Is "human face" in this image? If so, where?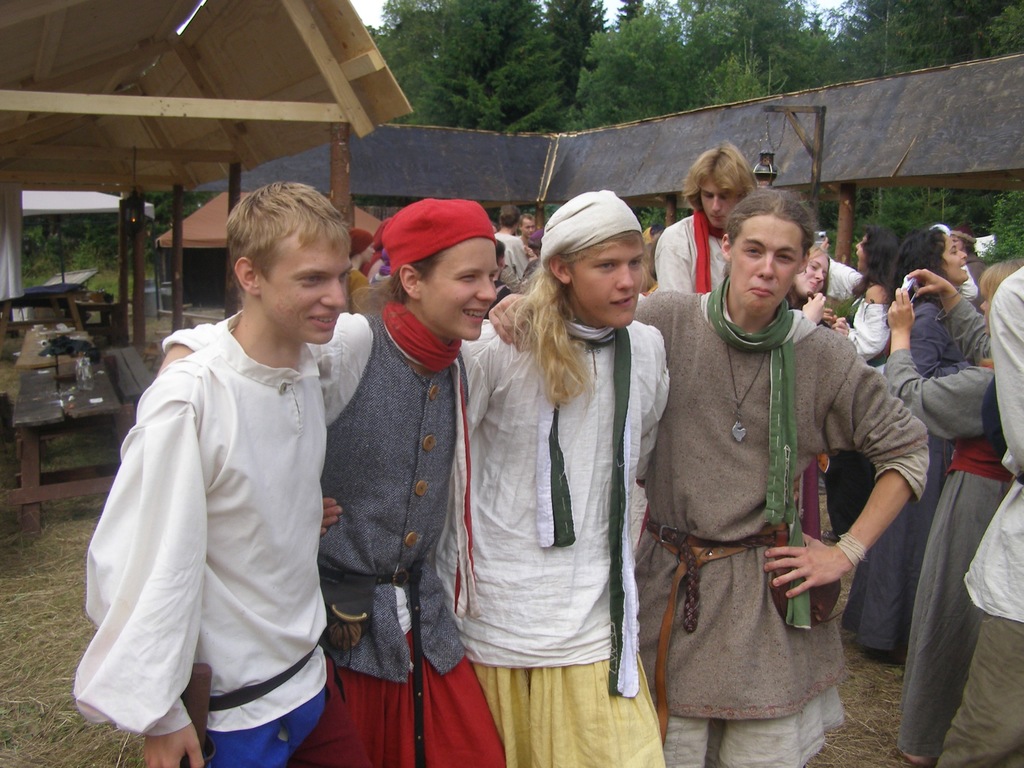
Yes, at x1=411, y1=240, x2=498, y2=341.
